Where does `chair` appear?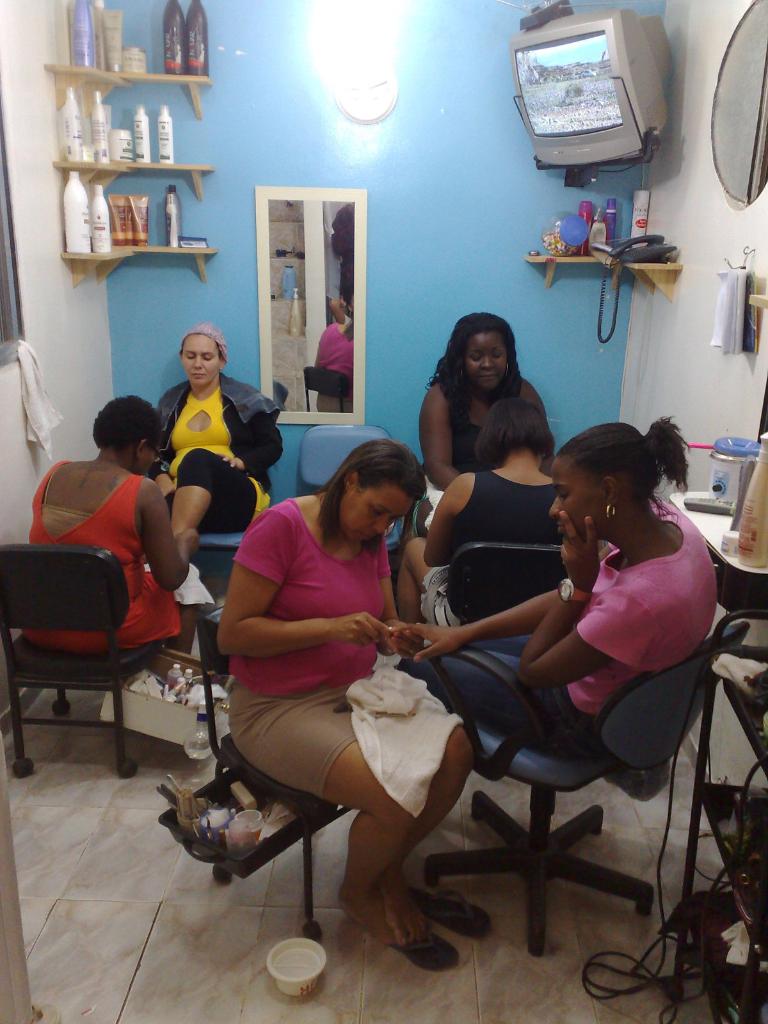
Appears at 447/541/573/626.
